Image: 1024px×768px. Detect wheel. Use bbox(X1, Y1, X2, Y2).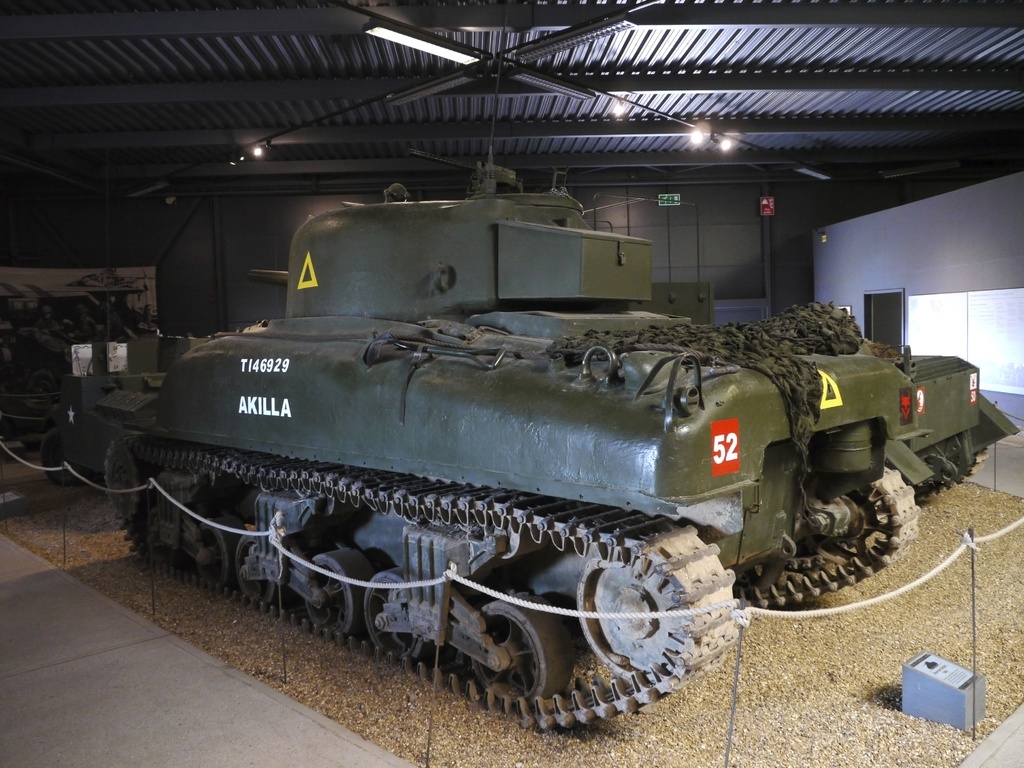
bbox(577, 558, 695, 668).
